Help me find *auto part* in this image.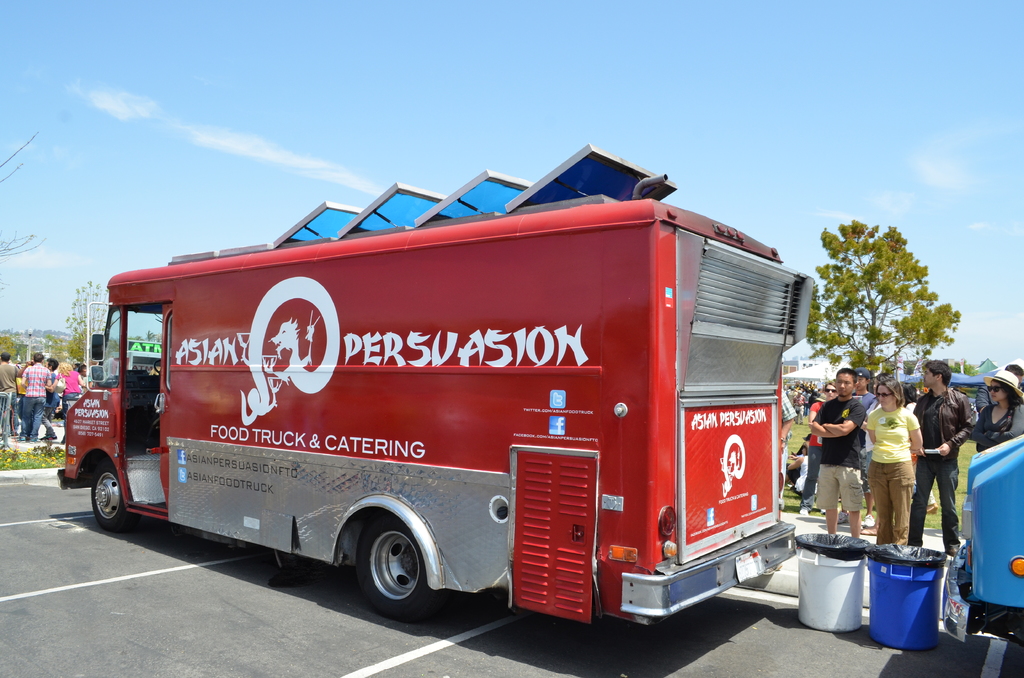
Found it: locate(264, 197, 363, 251).
